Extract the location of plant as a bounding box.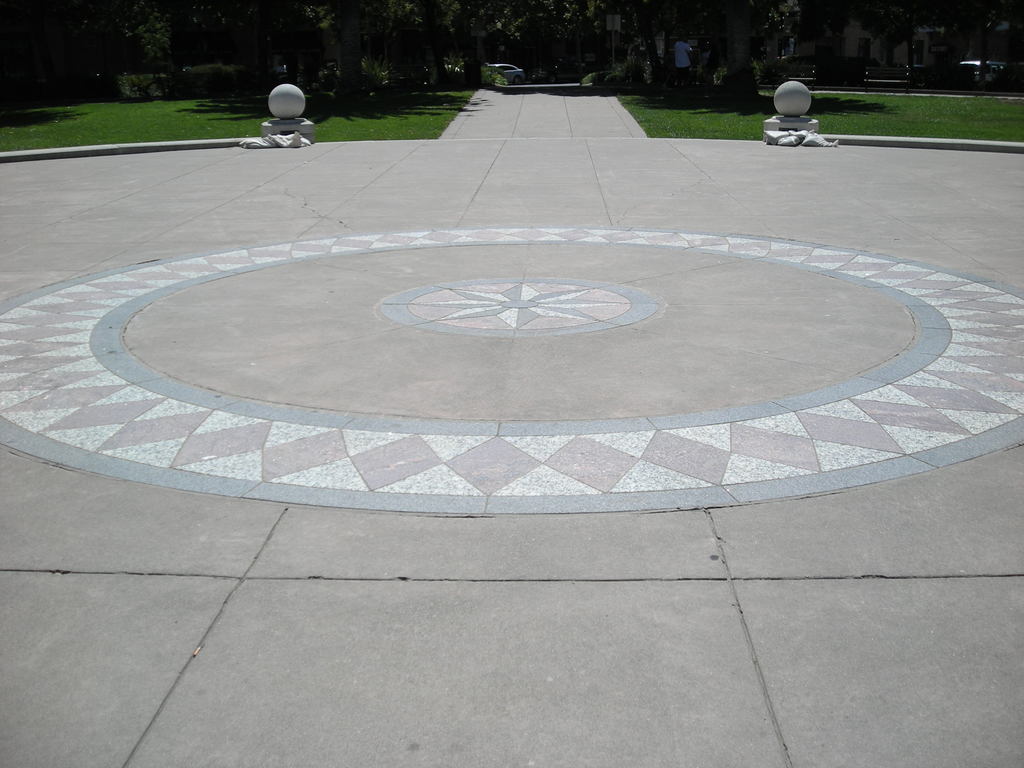
{"x1": 691, "y1": 58, "x2": 706, "y2": 86}.
